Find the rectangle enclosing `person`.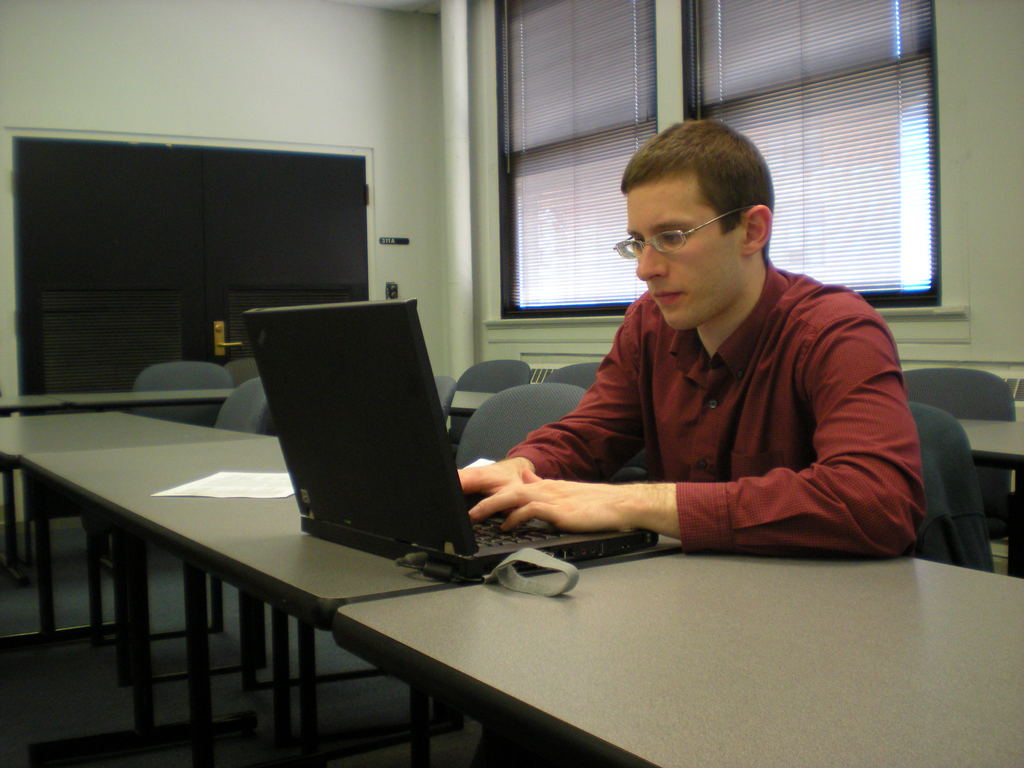
(460, 125, 908, 612).
